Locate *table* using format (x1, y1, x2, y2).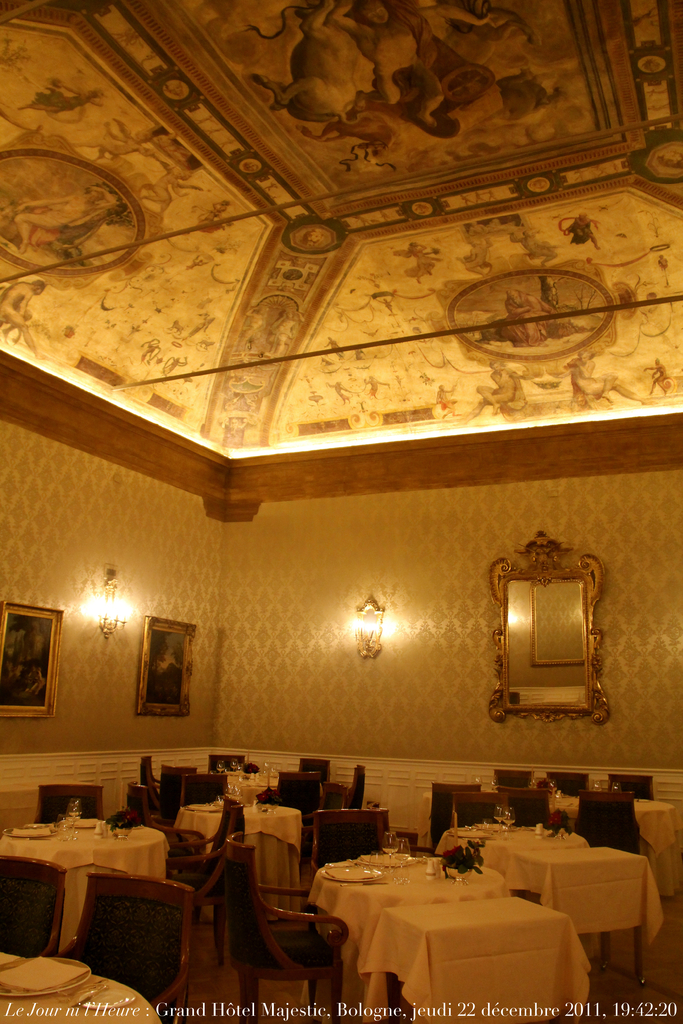
(547, 795, 673, 903).
